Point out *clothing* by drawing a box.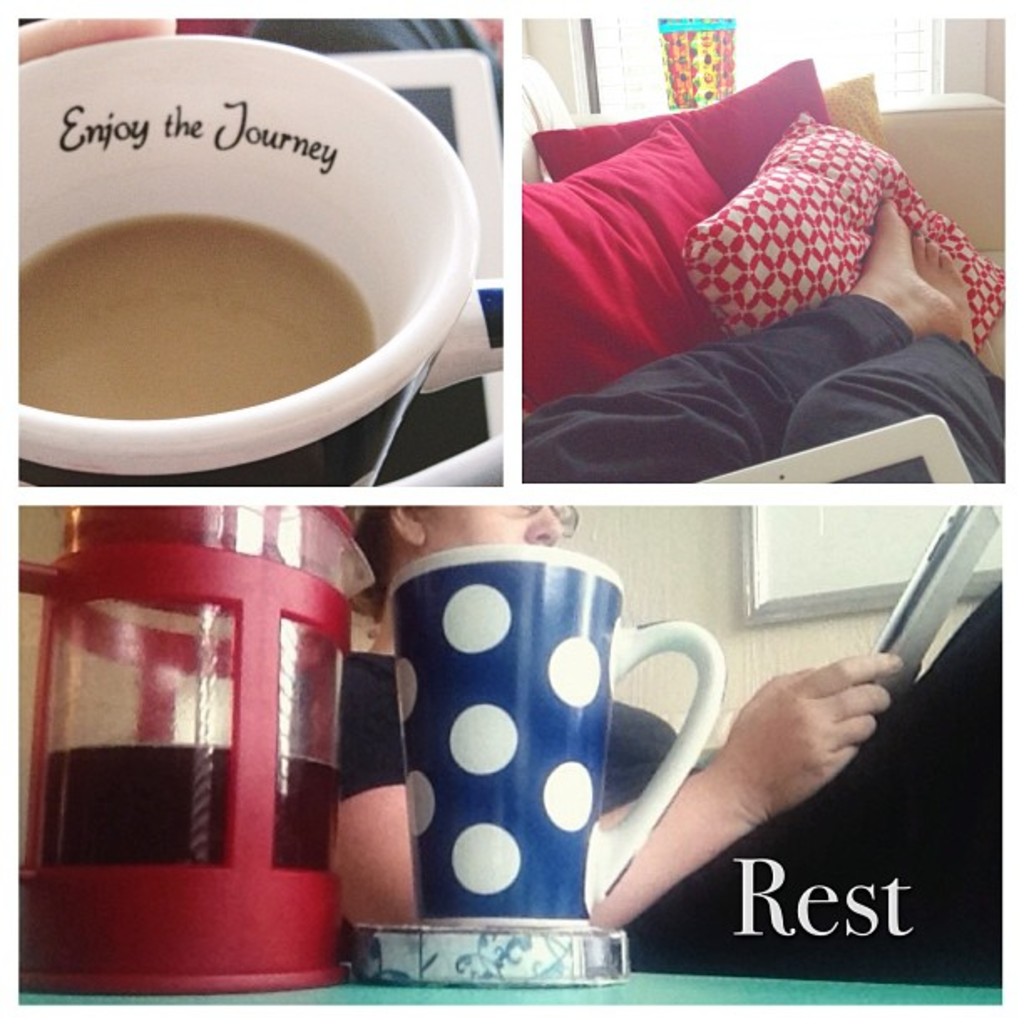
crop(294, 577, 1004, 989).
